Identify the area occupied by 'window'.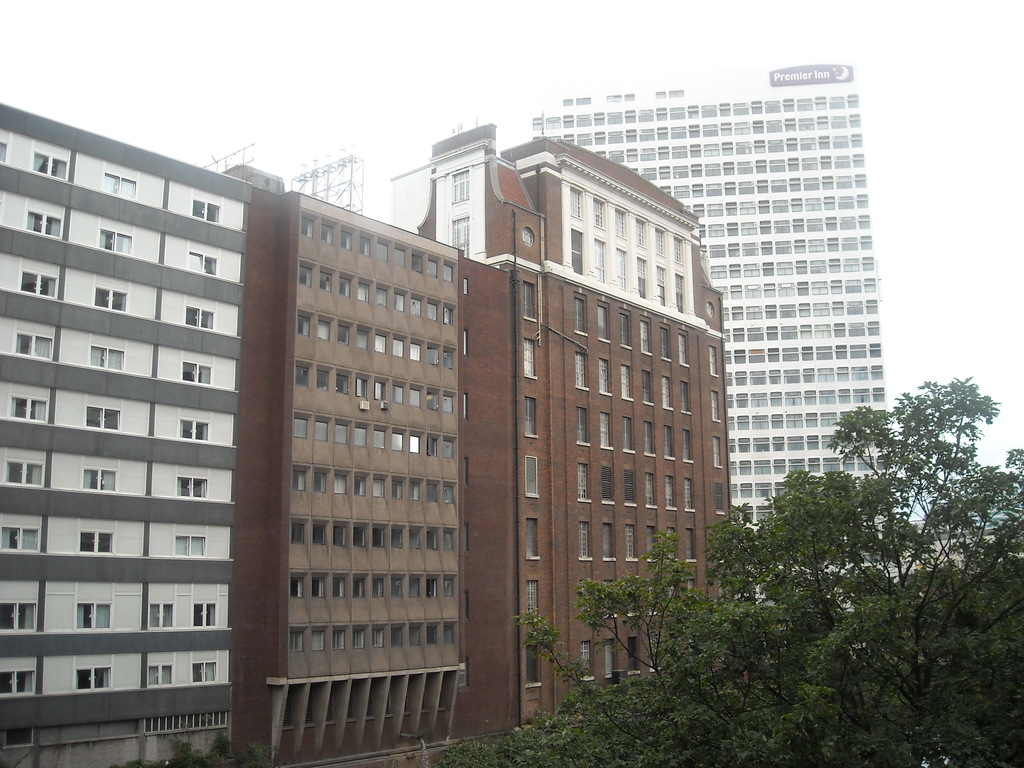
Area: region(646, 523, 657, 559).
